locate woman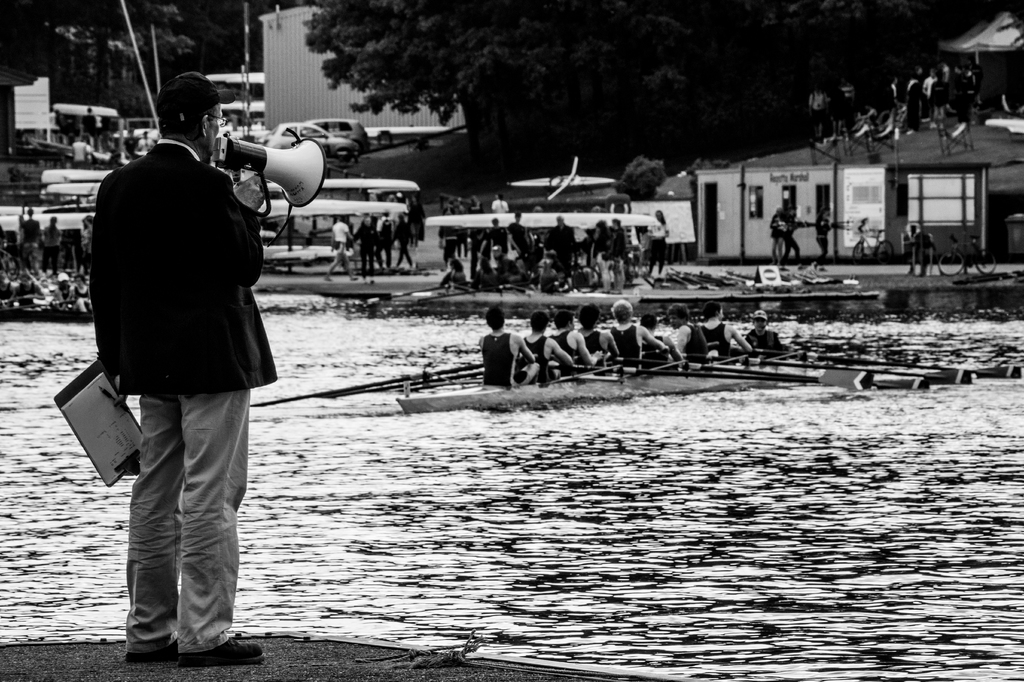
(814, 206, 833, 263)
